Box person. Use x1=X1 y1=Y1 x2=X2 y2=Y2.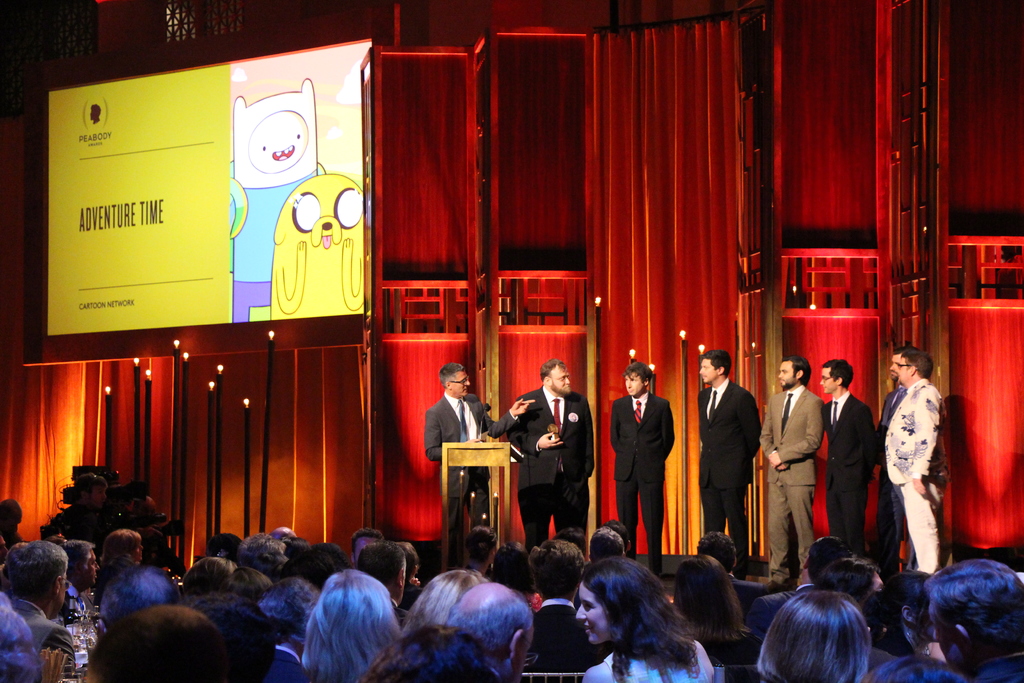
x1=527 y1=352 x2=603 y2=566.
